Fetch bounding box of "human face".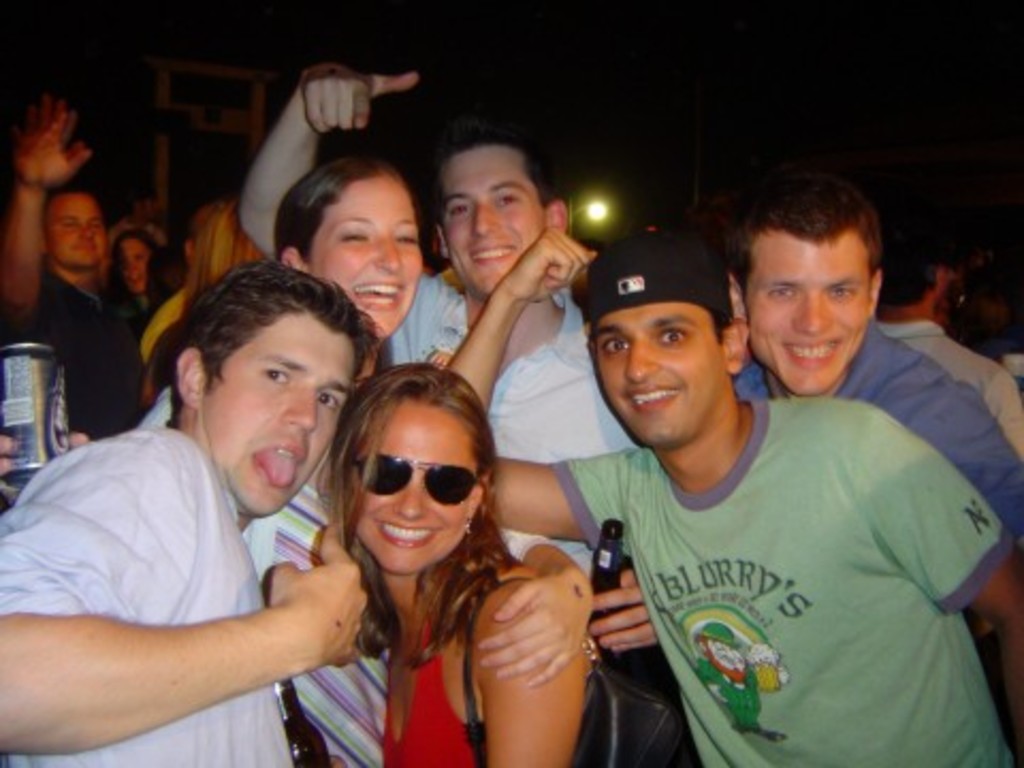
Bbox: l=599, t=303, r=727, b=448.
